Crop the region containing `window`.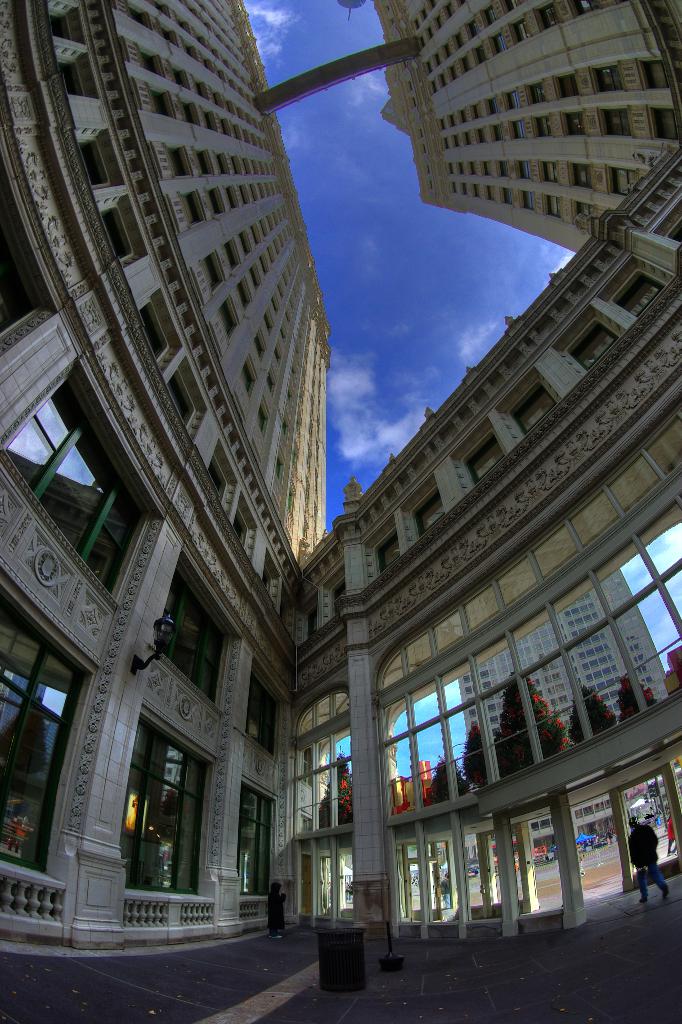
Crop region: {"left": 530, "top": 811, "right": 553, "bottom": 827}.
